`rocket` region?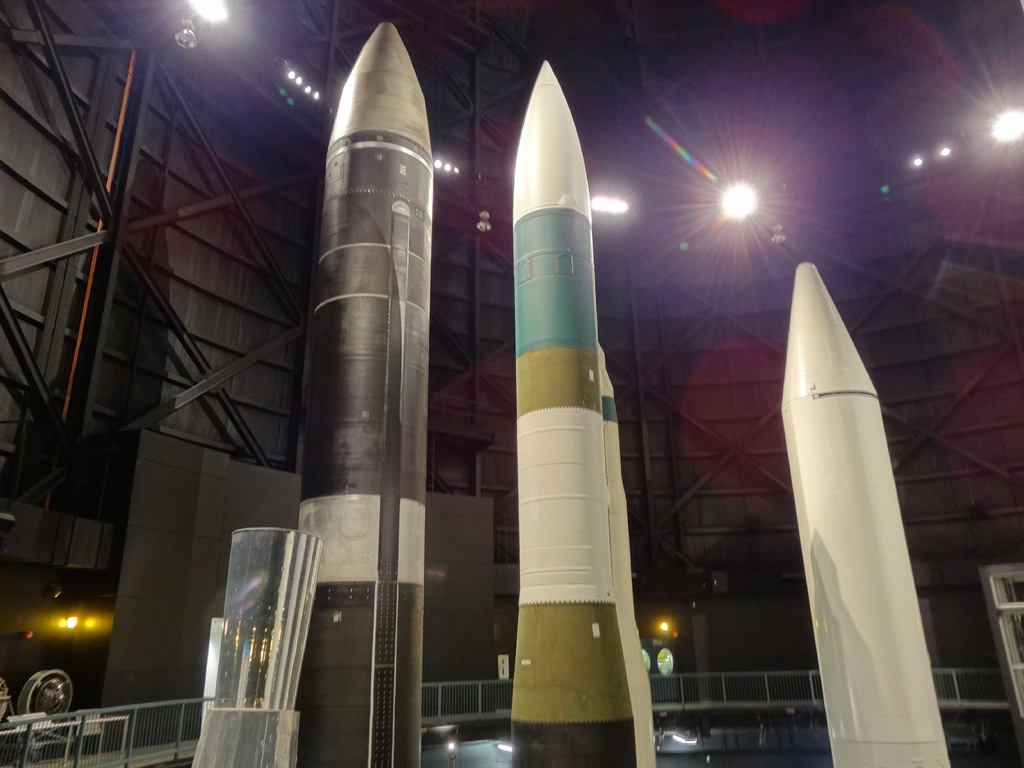
[780, 262, 955, 767]
